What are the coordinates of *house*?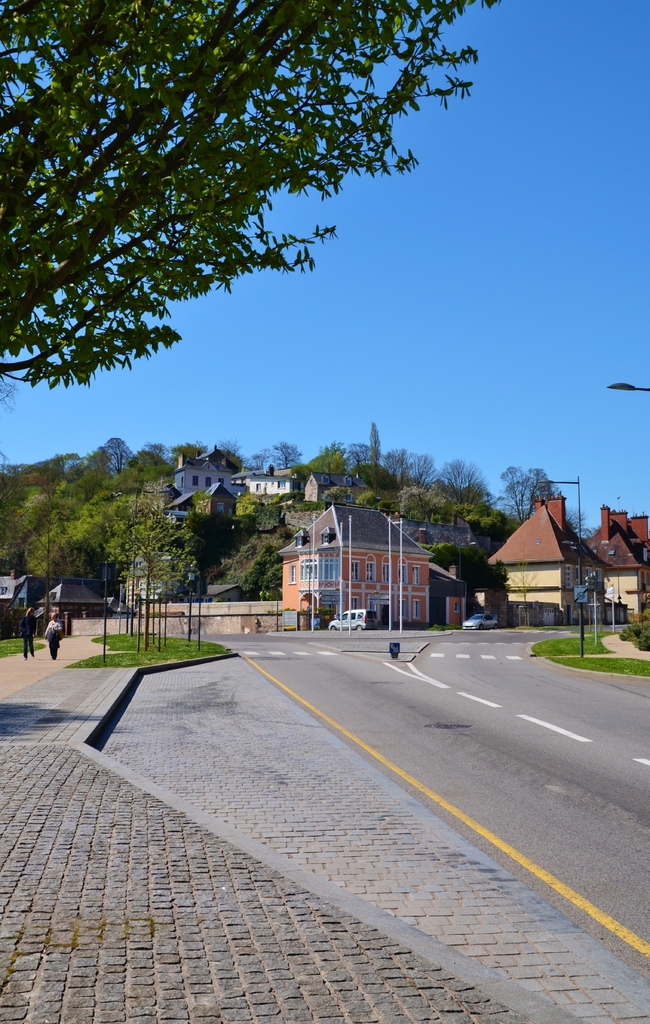
crop(139, 558, 200, 605).
